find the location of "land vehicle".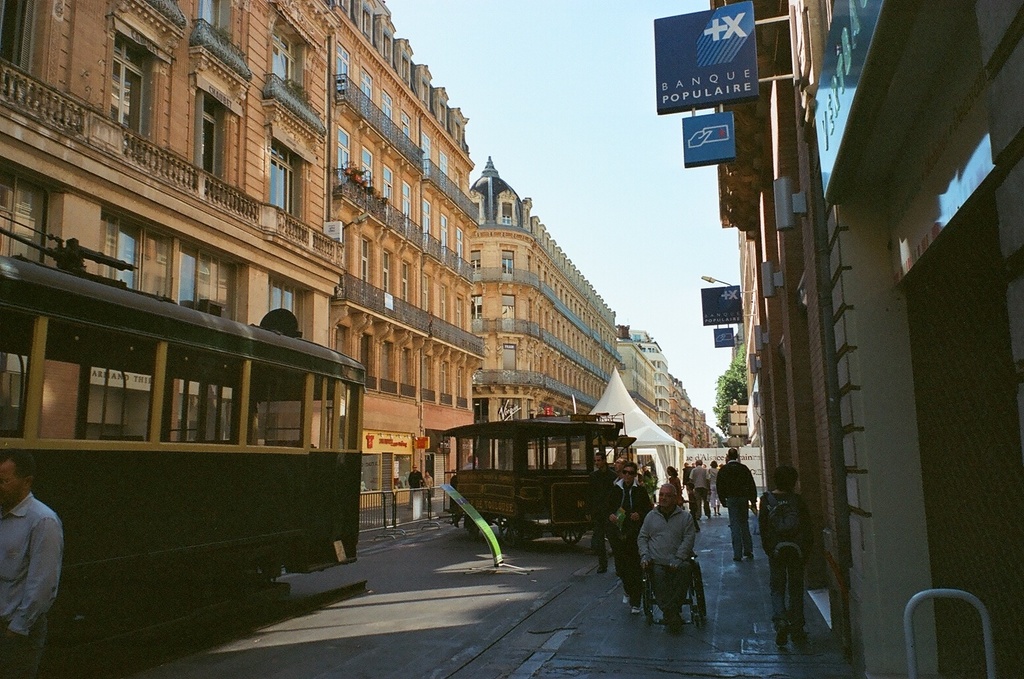
Location: 0,279,400,585.
